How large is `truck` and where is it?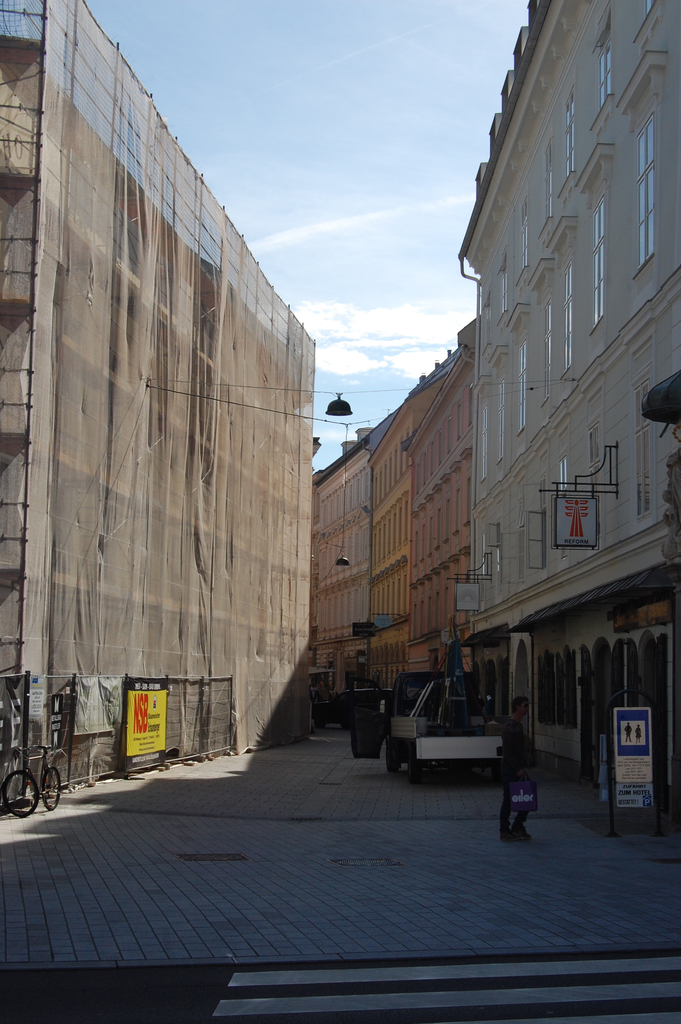
Bounding box: [x1=372, y1=635, x2=506, y2=790].
